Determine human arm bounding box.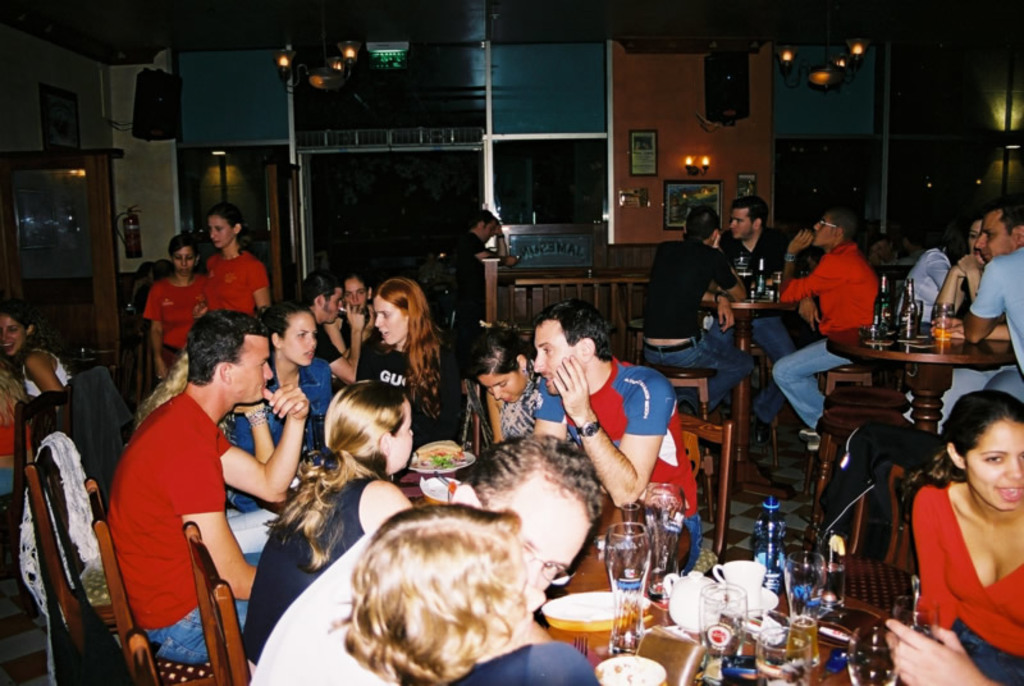
Determined: 364 477 417 527.
